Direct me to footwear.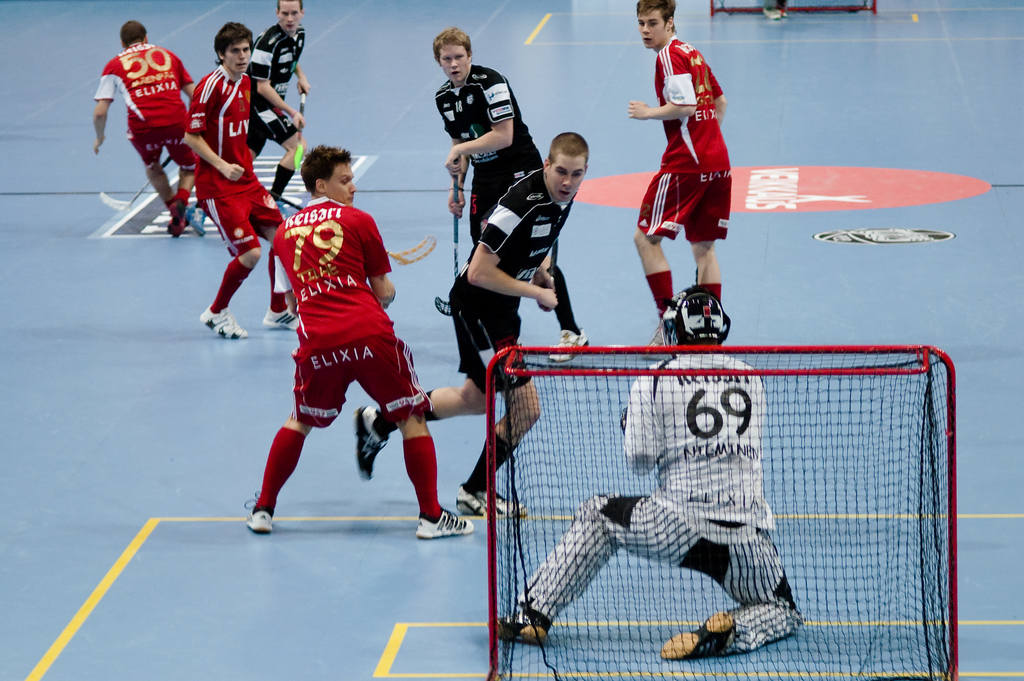
Direction: 277,203,289,220.
